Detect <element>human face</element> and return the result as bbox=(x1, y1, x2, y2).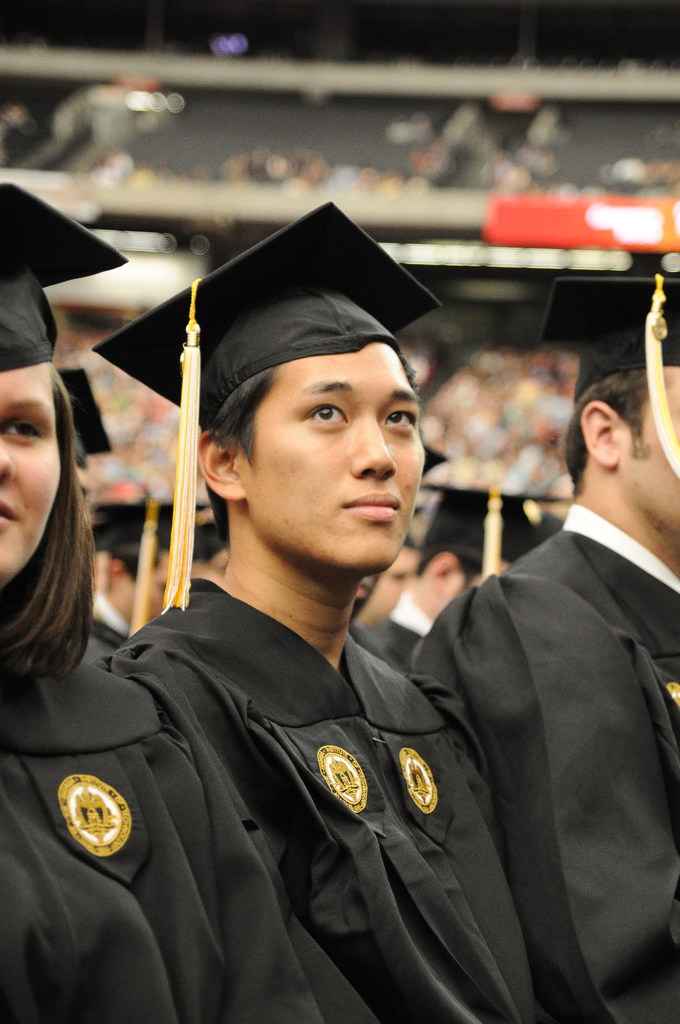
bbox=(633, 371, 679, 545).
